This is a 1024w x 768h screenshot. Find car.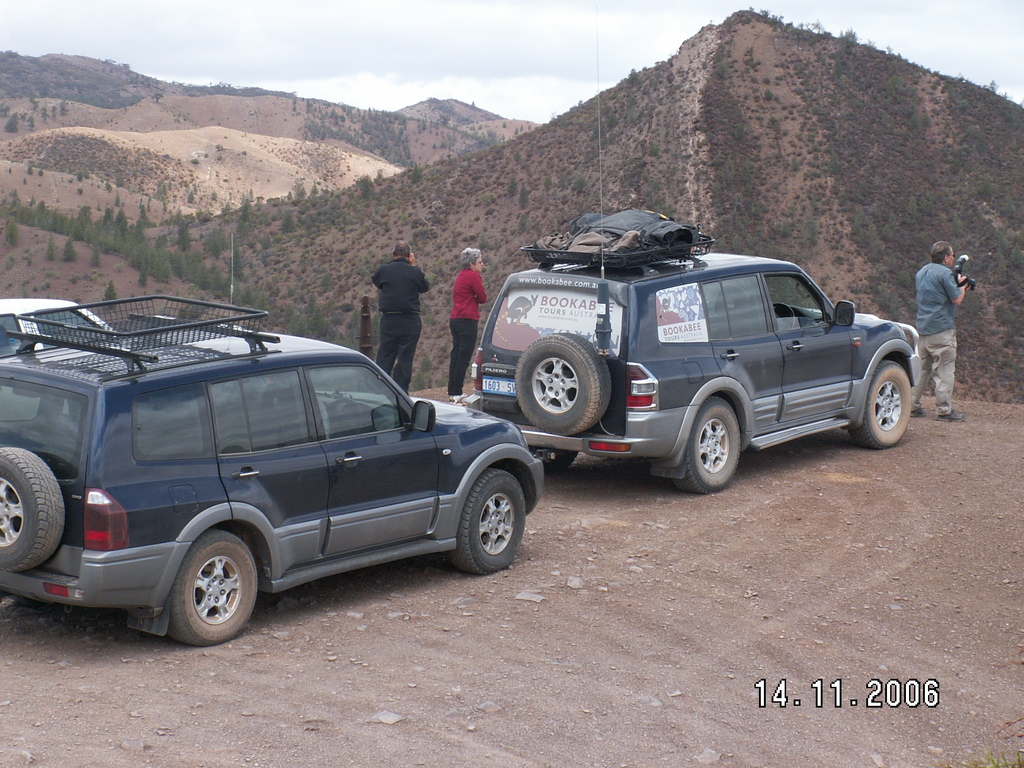
Bounding box: (0,303,123,355).
